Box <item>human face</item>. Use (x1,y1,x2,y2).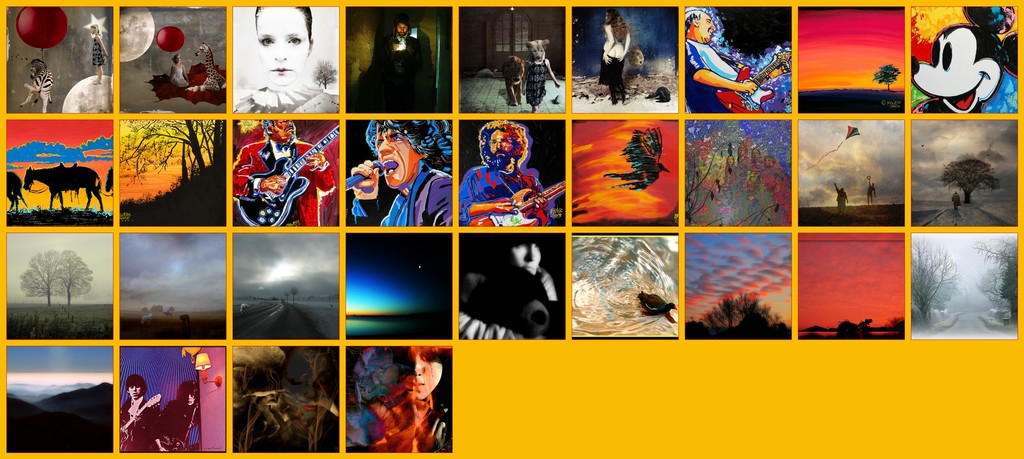
(256,4,306,82).
